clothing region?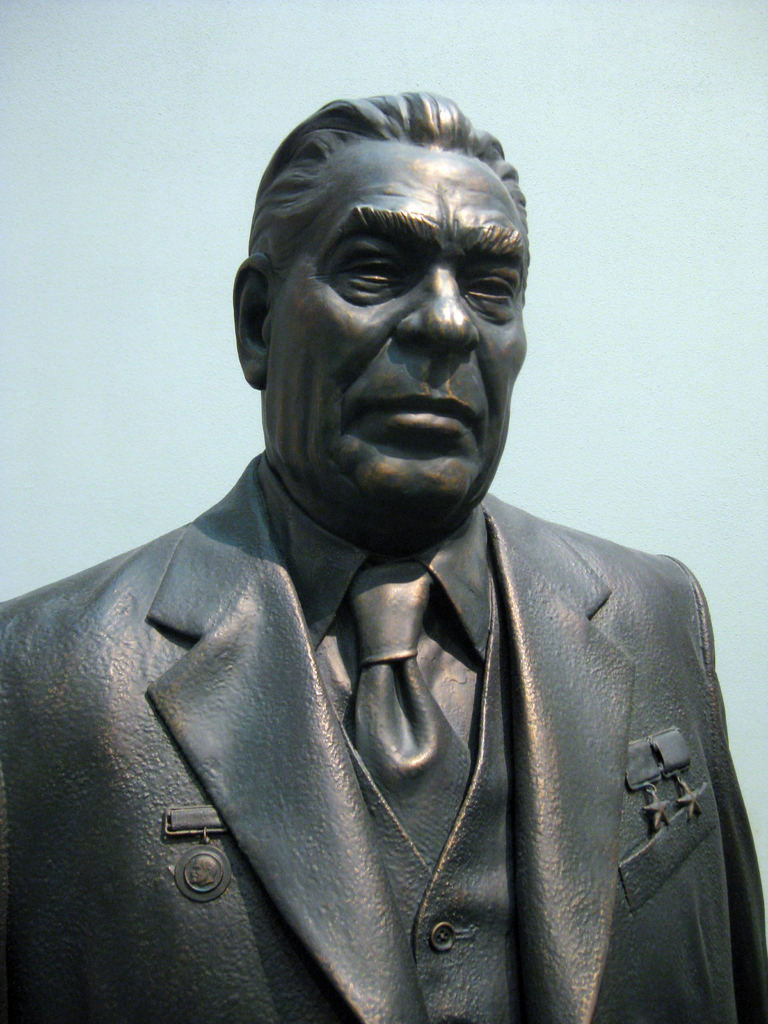
(left=29, top=285, right=767, bottom=1023)
